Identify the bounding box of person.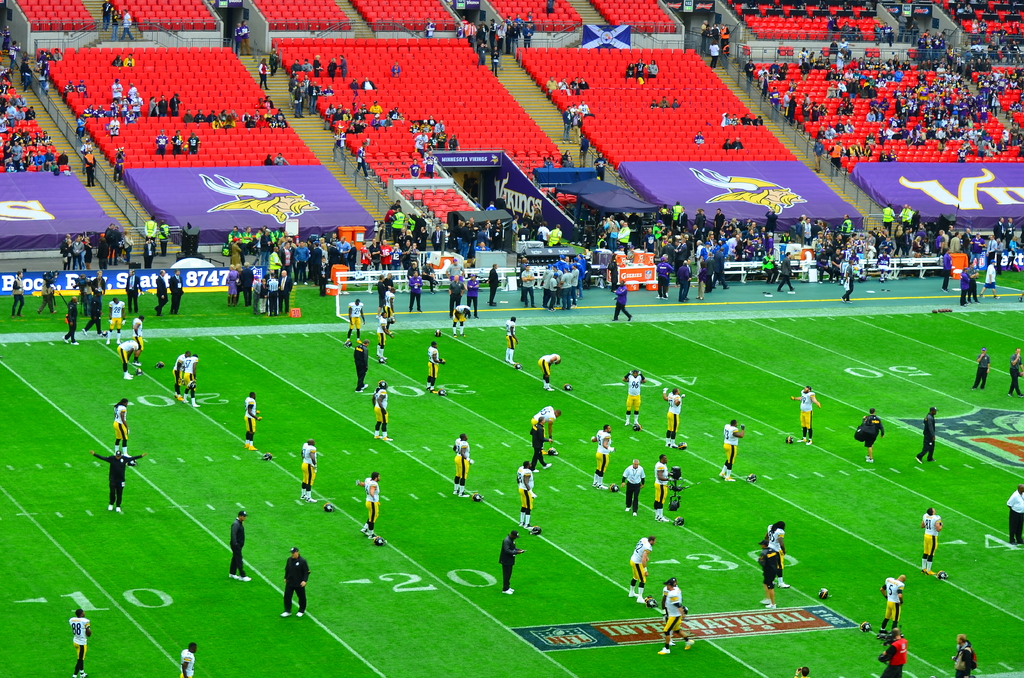
crop(650, 97, 659, 111).
